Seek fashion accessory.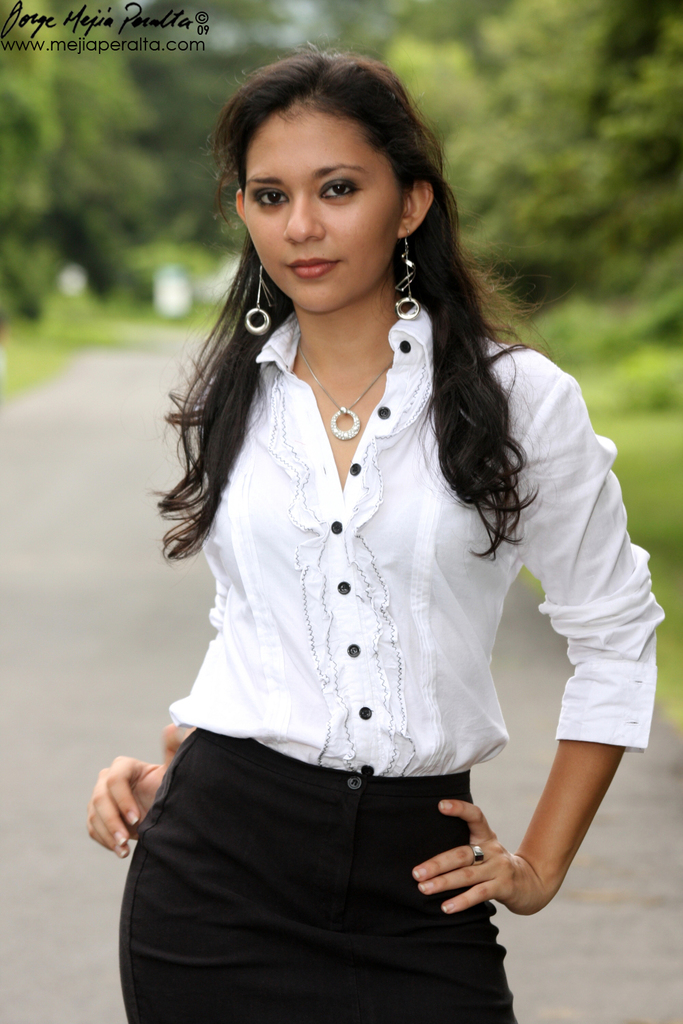
(left=242, top=261, right=274, bottom=341).
